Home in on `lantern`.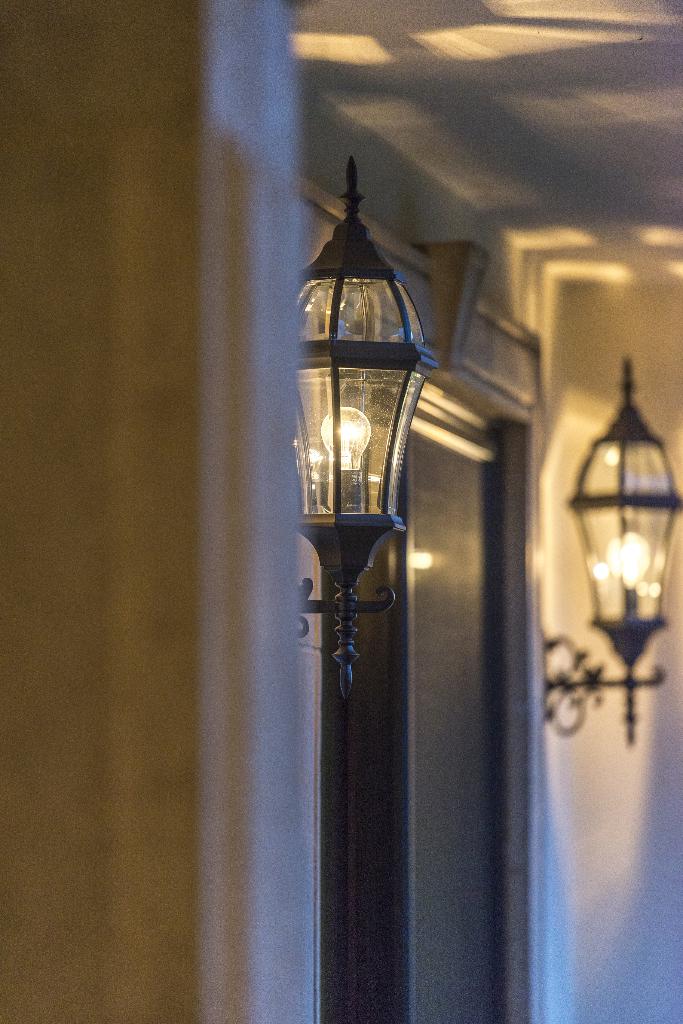
Homed in at 570,358,682,748.
